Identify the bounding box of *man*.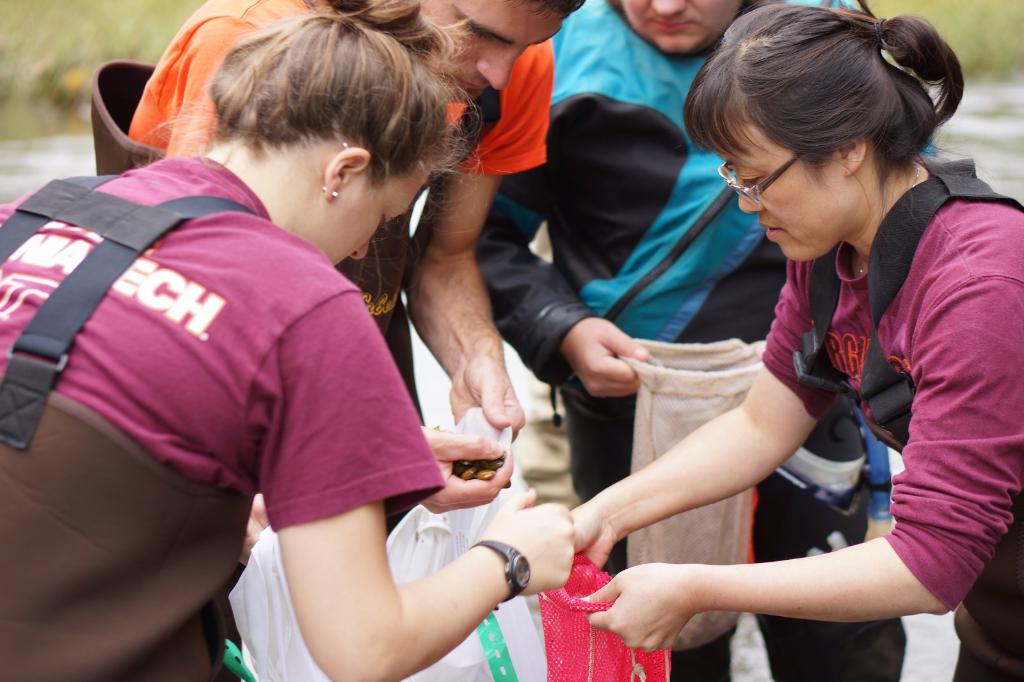
BBox(130, 0, 588, 444).
